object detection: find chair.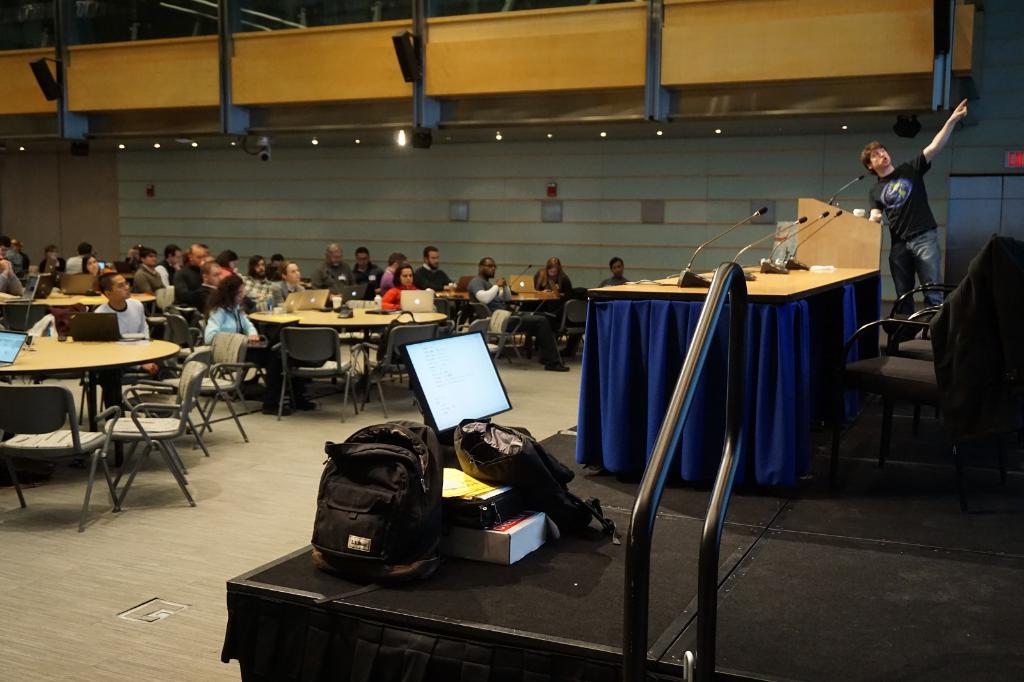
<box>109,361,211,514</box>.
